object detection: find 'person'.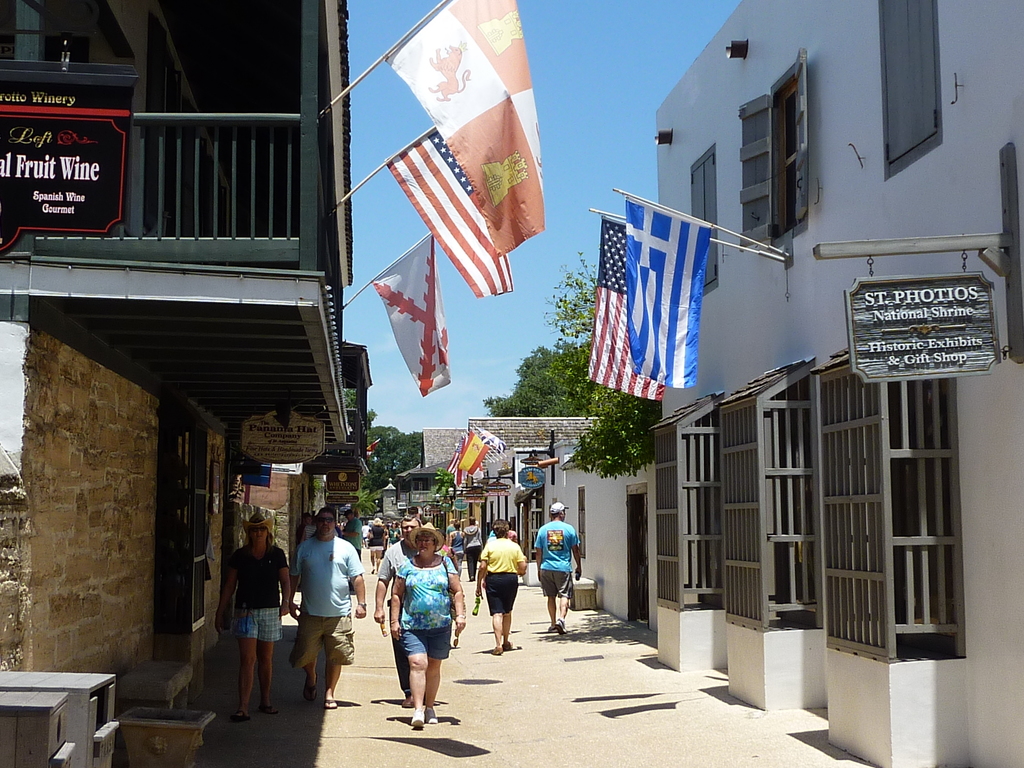
[x1=351, y1=535, x2=449, y2=723].
